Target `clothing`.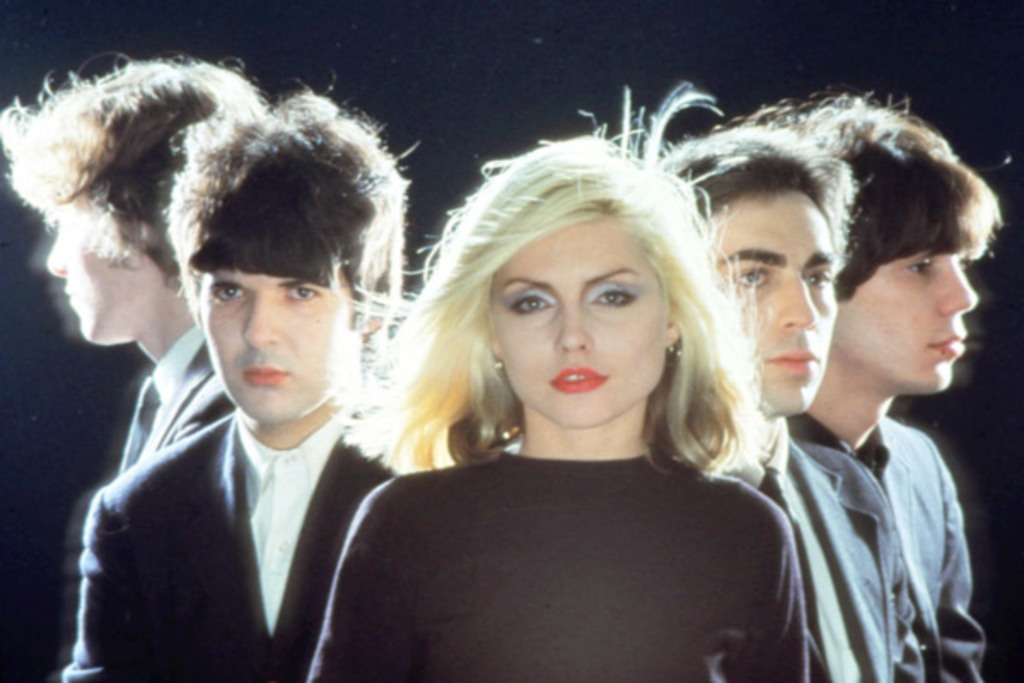
Target region: detection(56, 412, 398, 681).
